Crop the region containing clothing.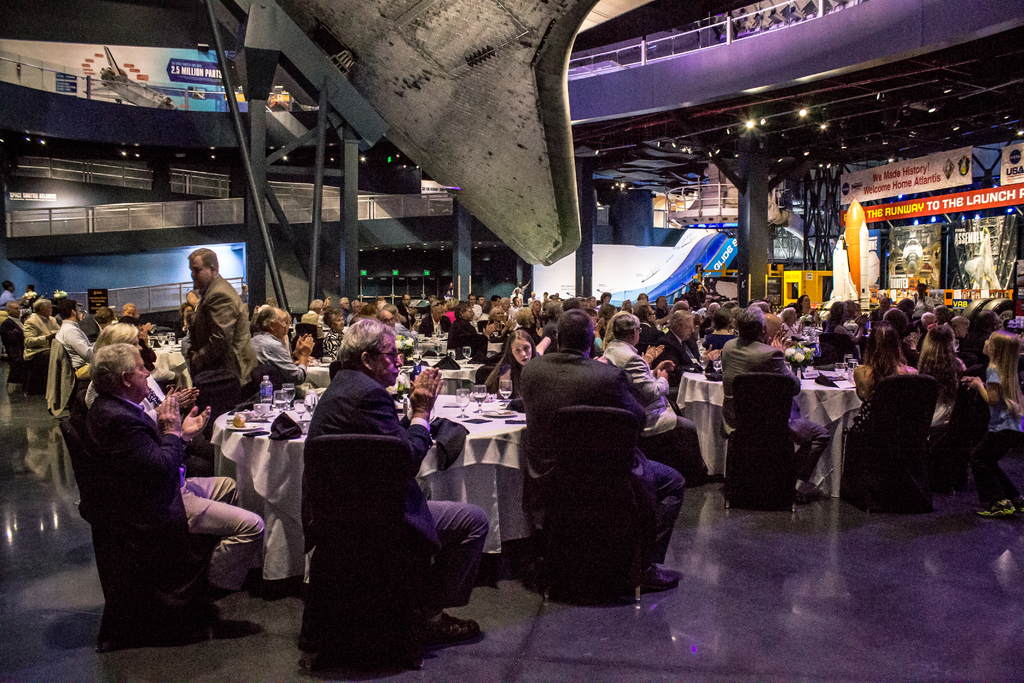
Crop region: left=174, top=274, right=250, bottom=432.
